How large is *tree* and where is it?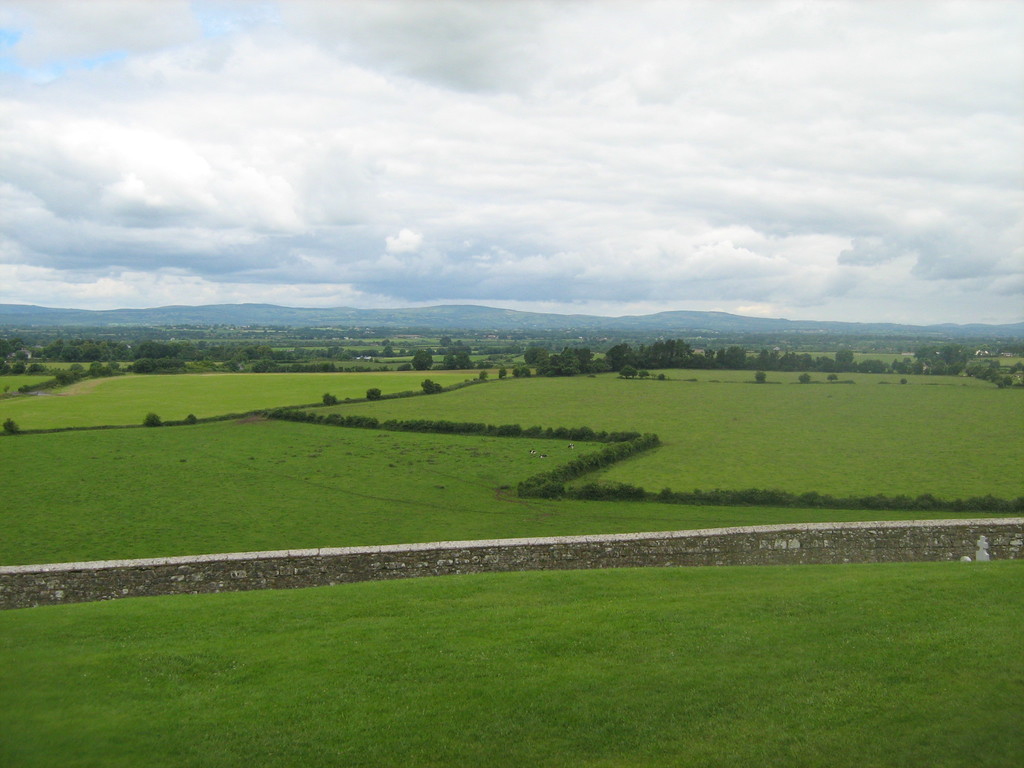
Bounding box: box=[443, 342, 472, 366].
